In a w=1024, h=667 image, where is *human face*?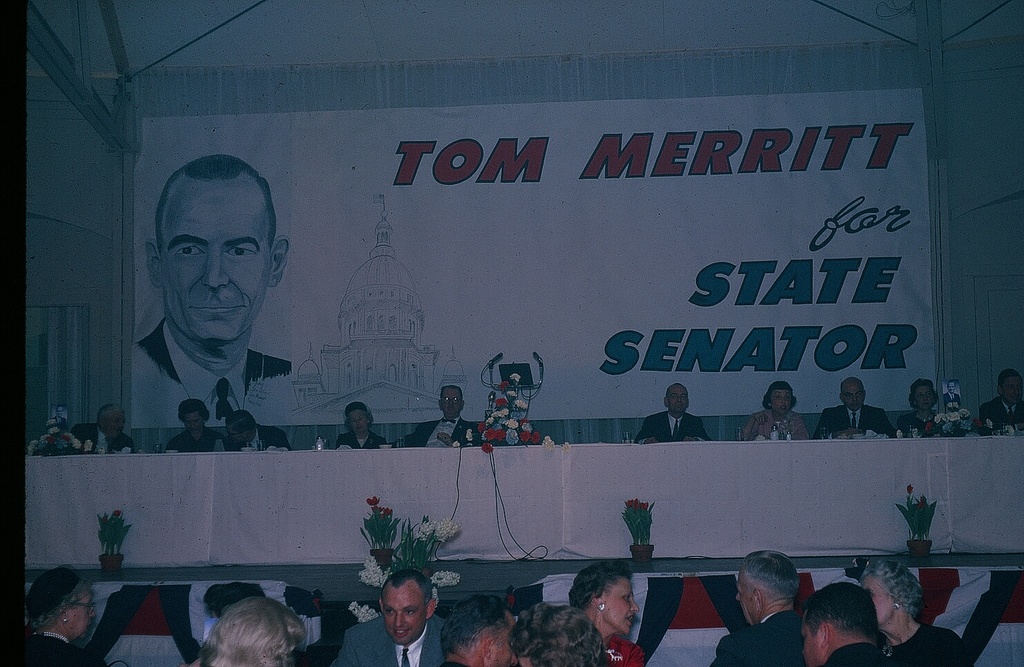
(left=603, top=571, right=637, bottom=633).
